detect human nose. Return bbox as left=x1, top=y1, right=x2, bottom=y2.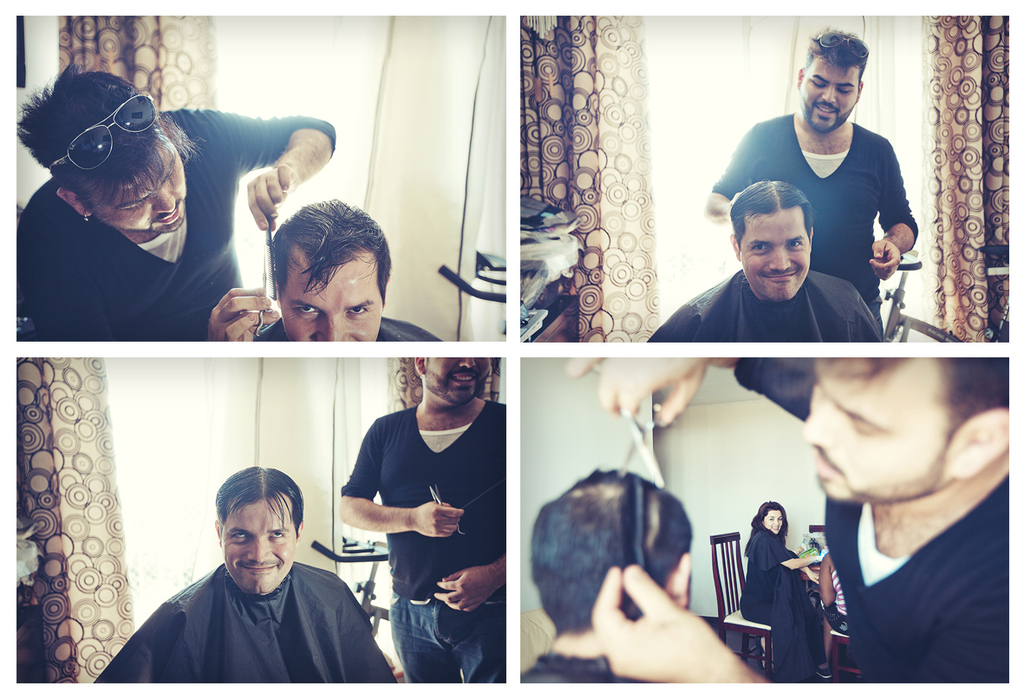
left=249, top=535, right=275, bottom=568.
